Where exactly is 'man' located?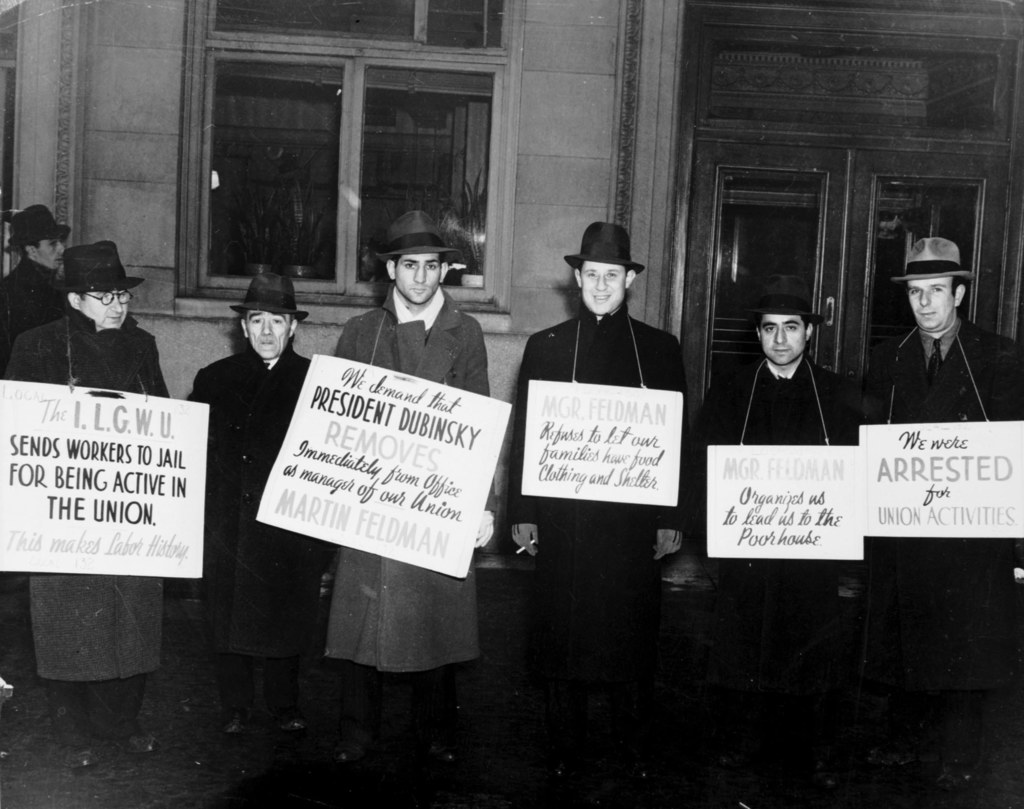
Its bounding box is [left=173, top=244, right=338, bottom=717].
